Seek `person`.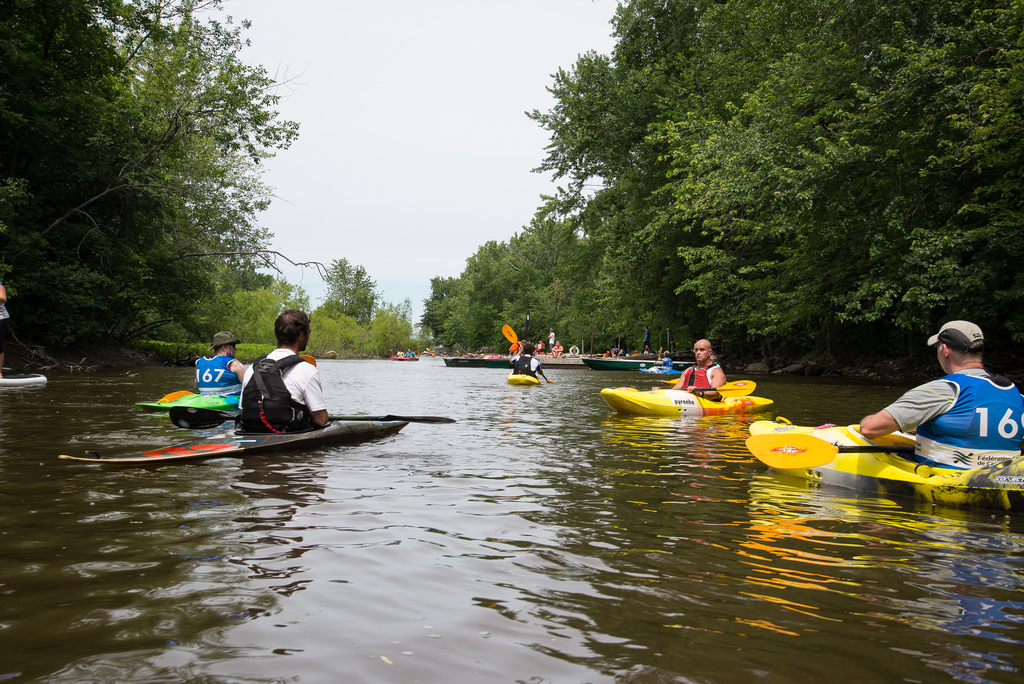
locate(509, 339, 540, 377).
